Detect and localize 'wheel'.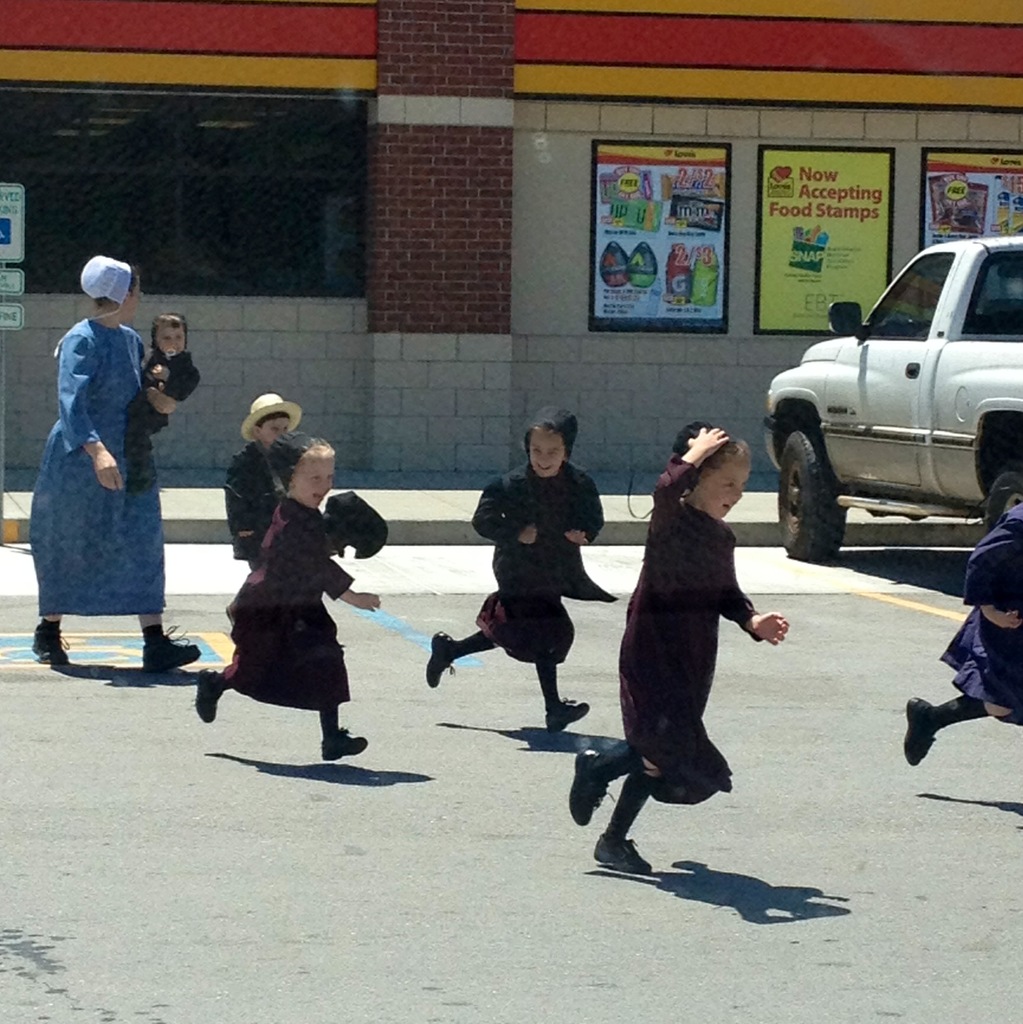
Localized at 984,463,1022,519.
